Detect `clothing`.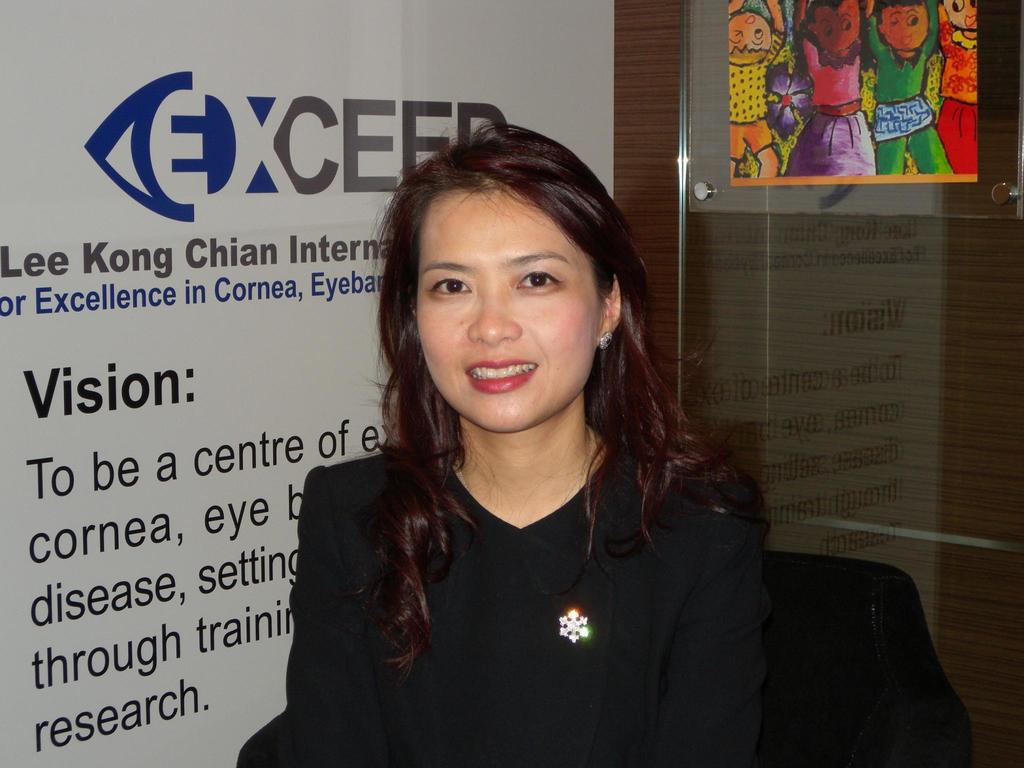
Detected at x1=287 y1=344 x2=808 y2=751.
